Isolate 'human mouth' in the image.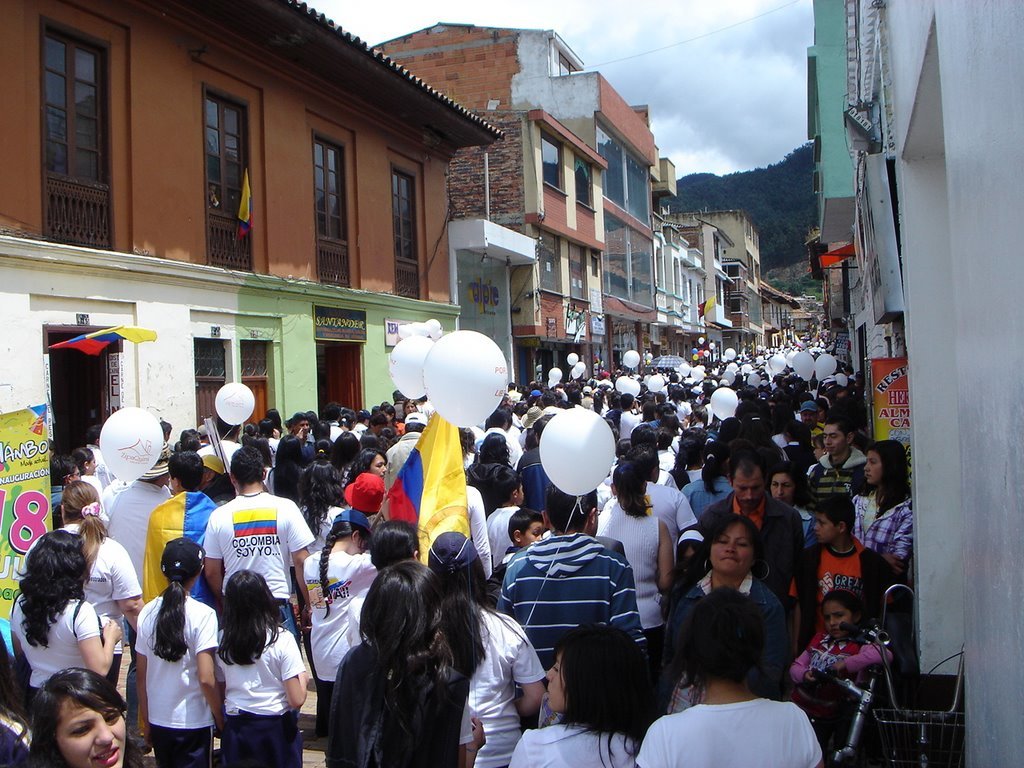
Isolated region: locate(93, 750, 120, 765).
